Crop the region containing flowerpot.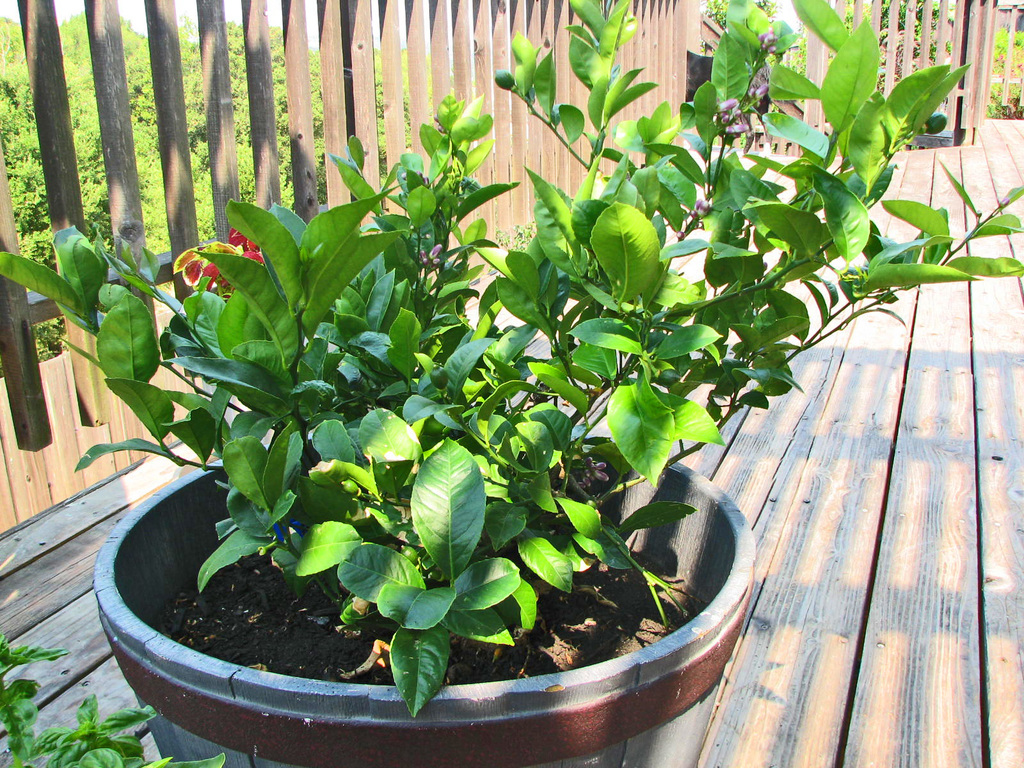
Crop region: box(100, 497, 722, 748).
